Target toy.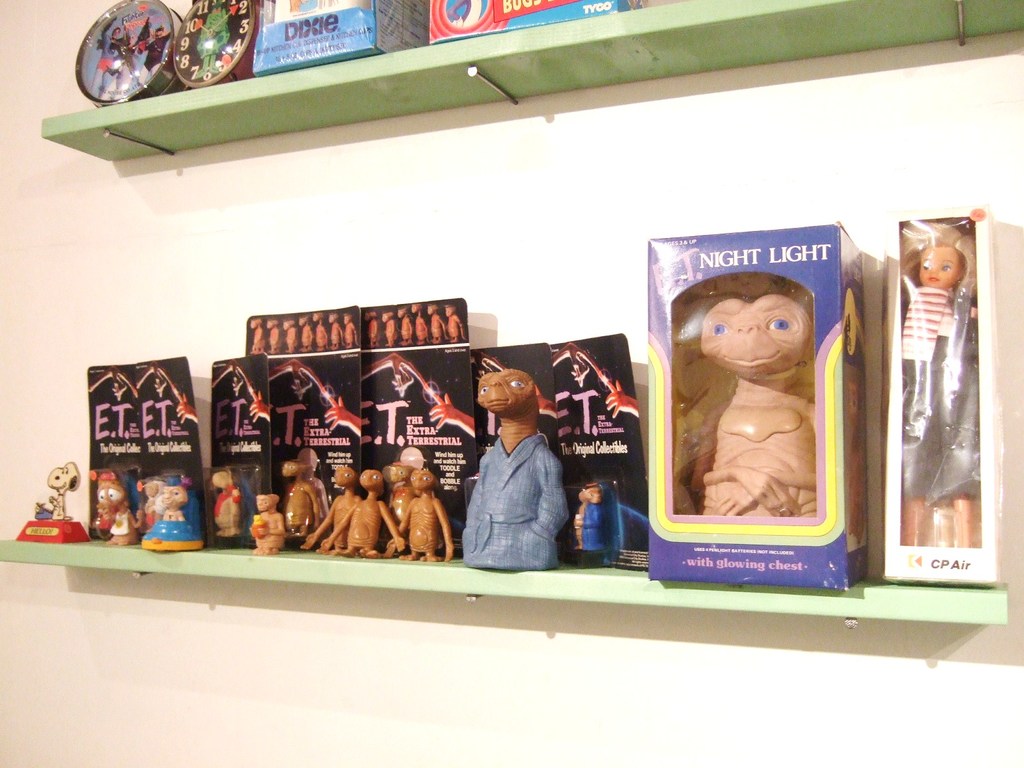
Target region: rect(572, 483, 602, 554).
